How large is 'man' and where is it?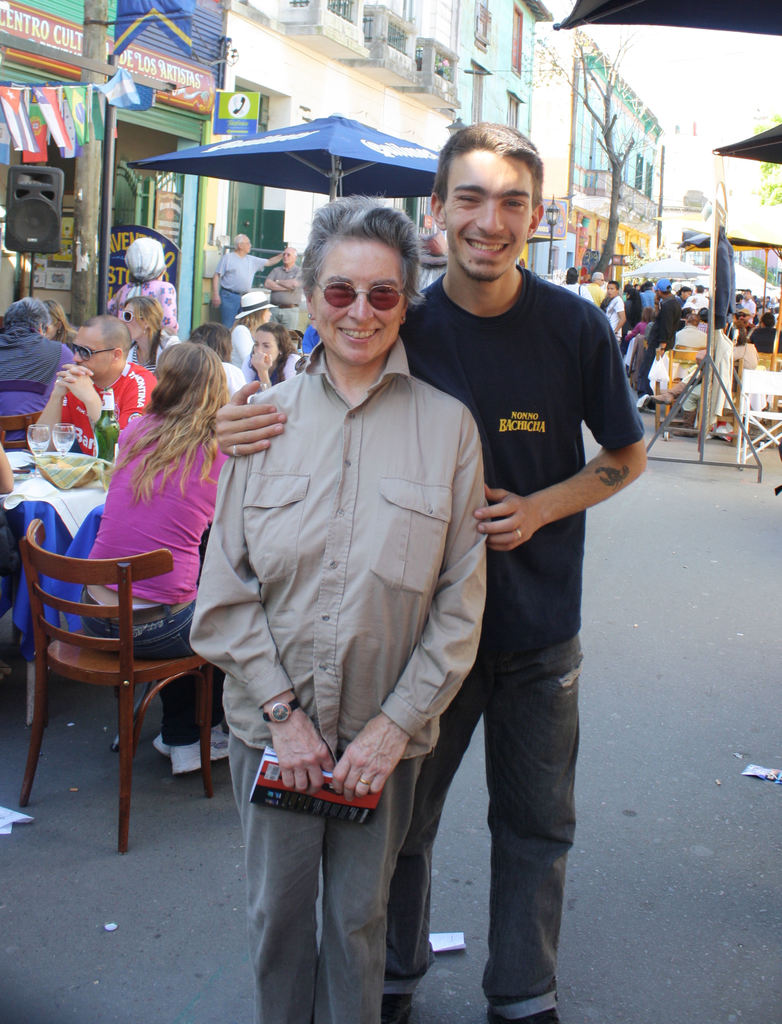
Bounding box: detection(208, 121, 652, 1023).
